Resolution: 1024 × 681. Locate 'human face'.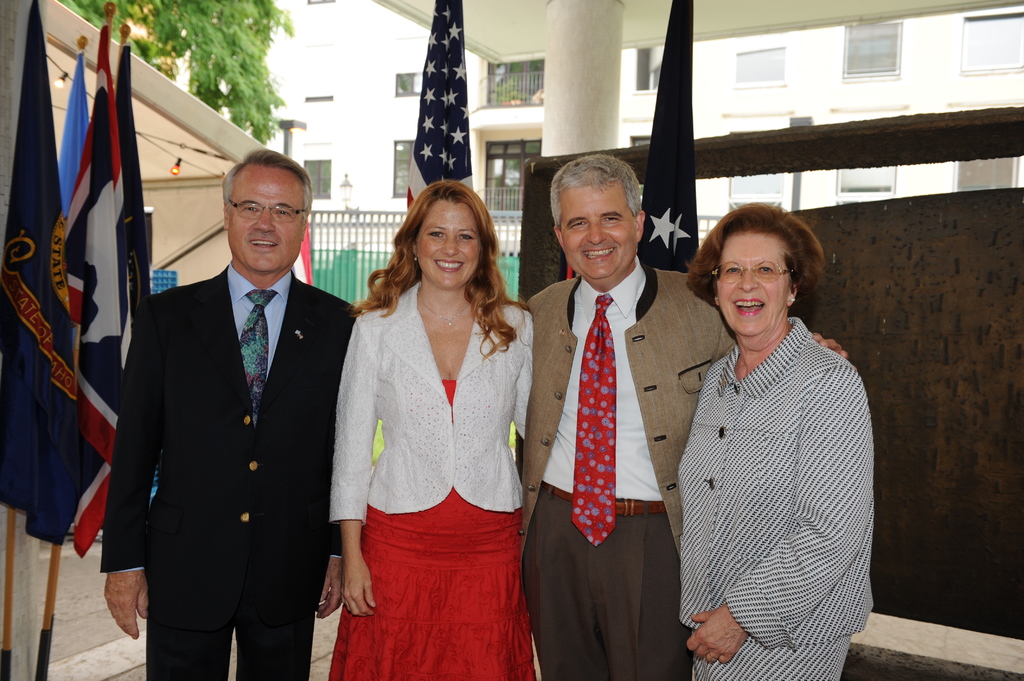
{"x1": 558, "y1": 186, "x2": 637, "y2": 278}.
